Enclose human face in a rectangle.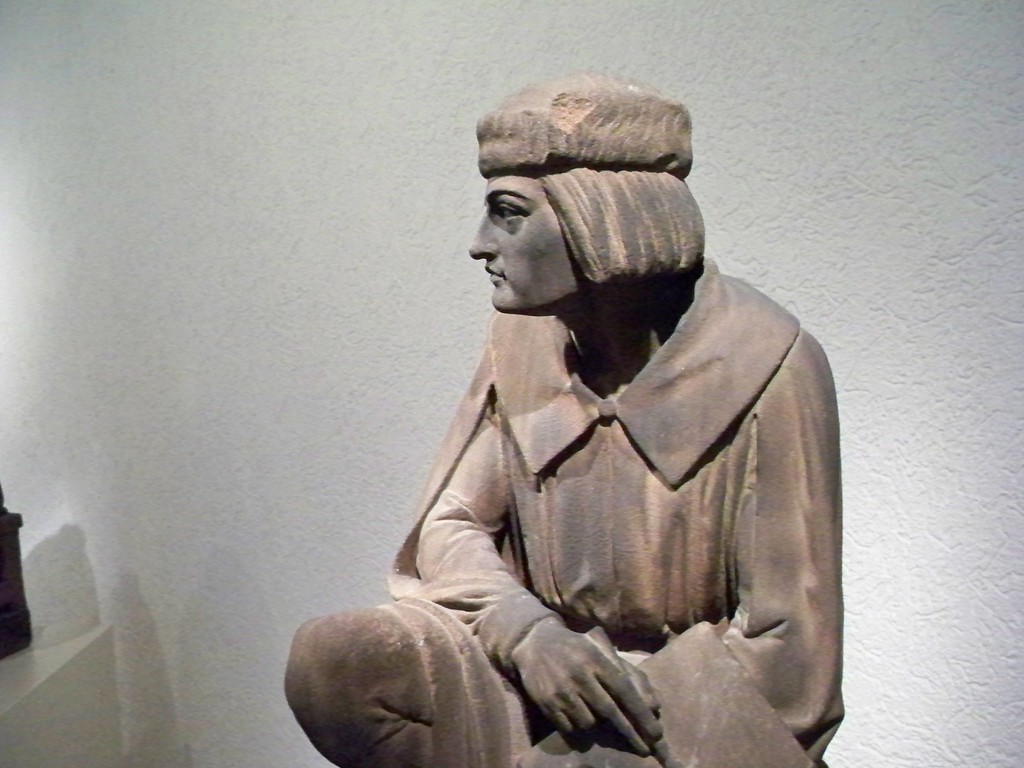
(x1=468, y1=173, x2=588, y2=316).
